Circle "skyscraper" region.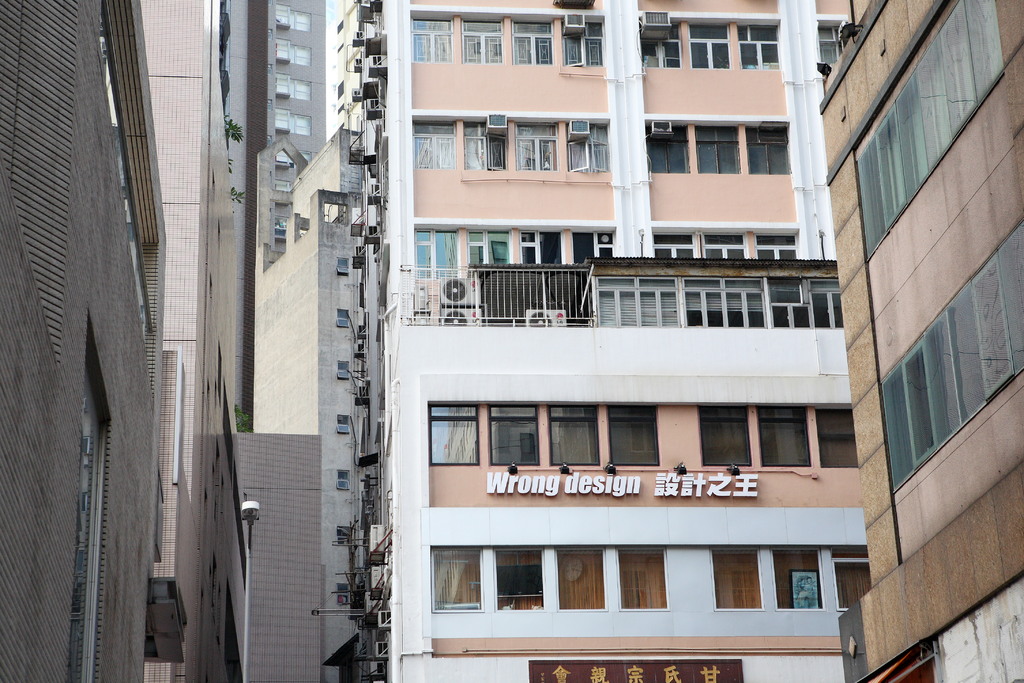
Region: (left=323, top=0, right=899, bottom=682).
